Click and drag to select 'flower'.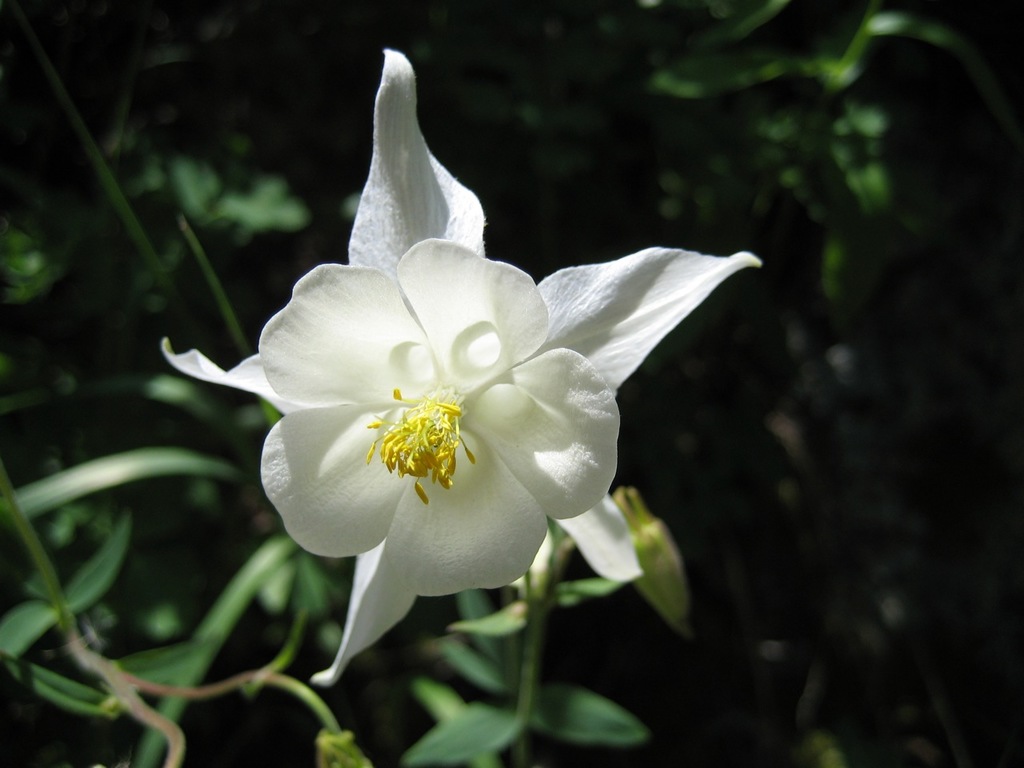
Selection: x1=188 y1=147 x2=690 y2=666.
